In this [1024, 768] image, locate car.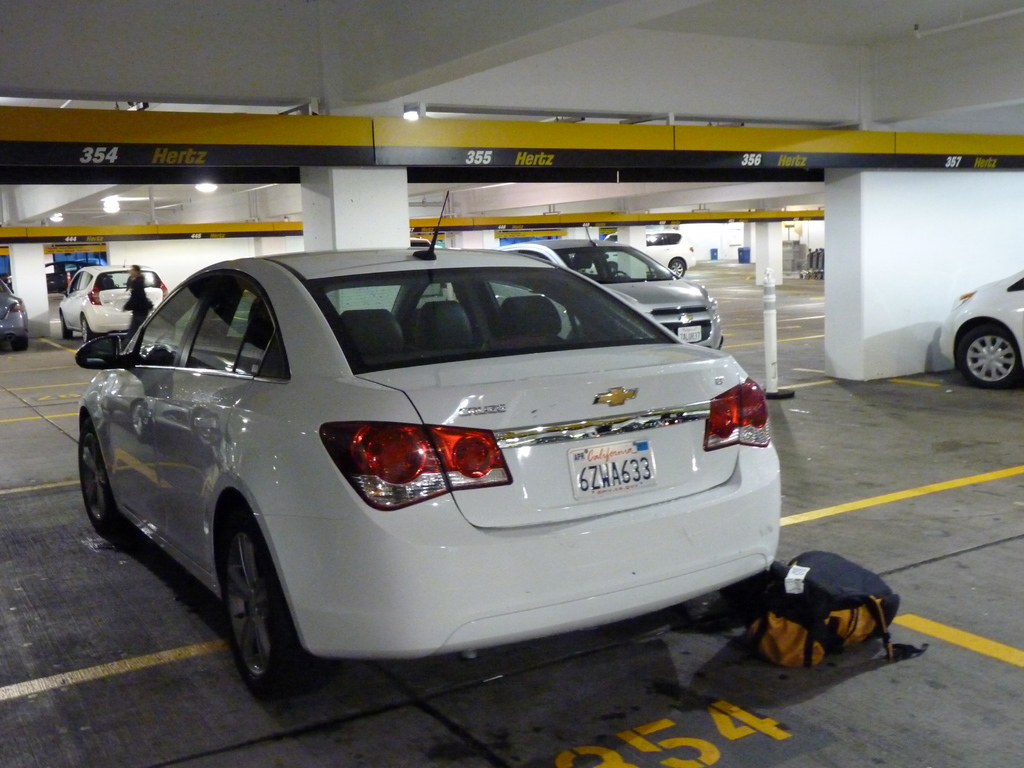
Bounding box: [59,240,766,683].
